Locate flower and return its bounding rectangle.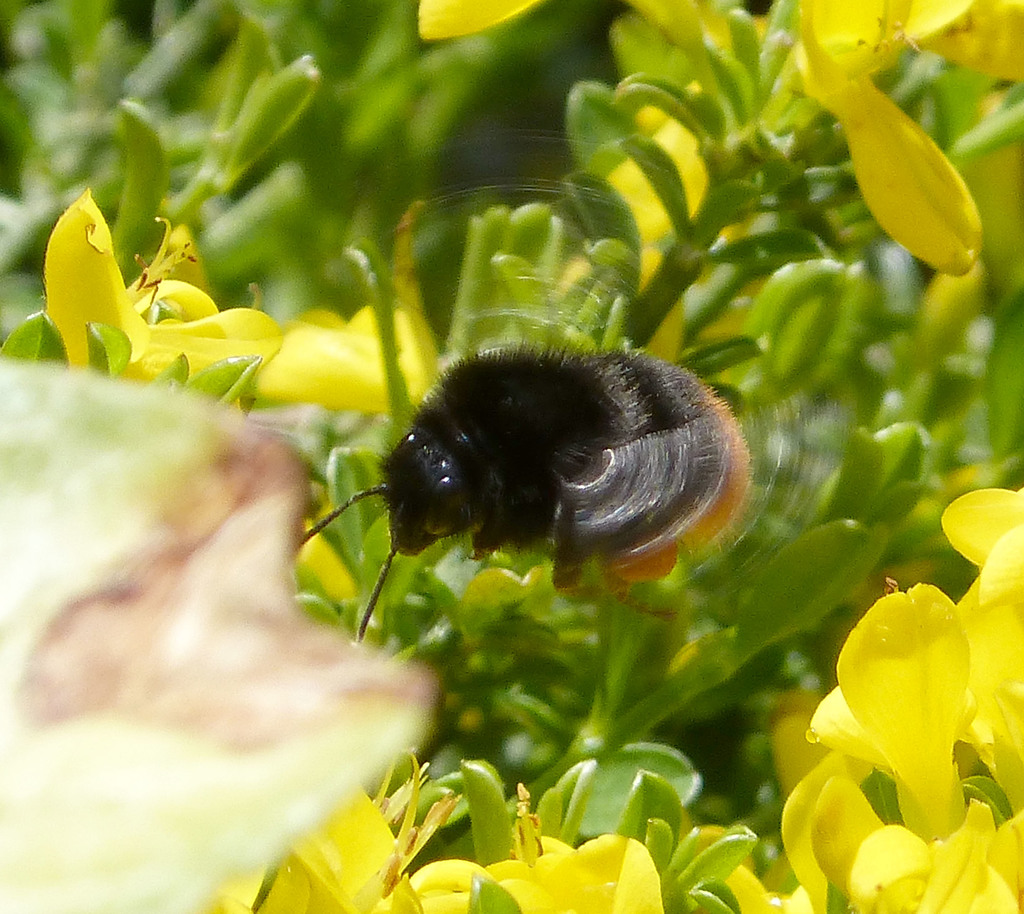
box=[29, 0, 1023, 456].
